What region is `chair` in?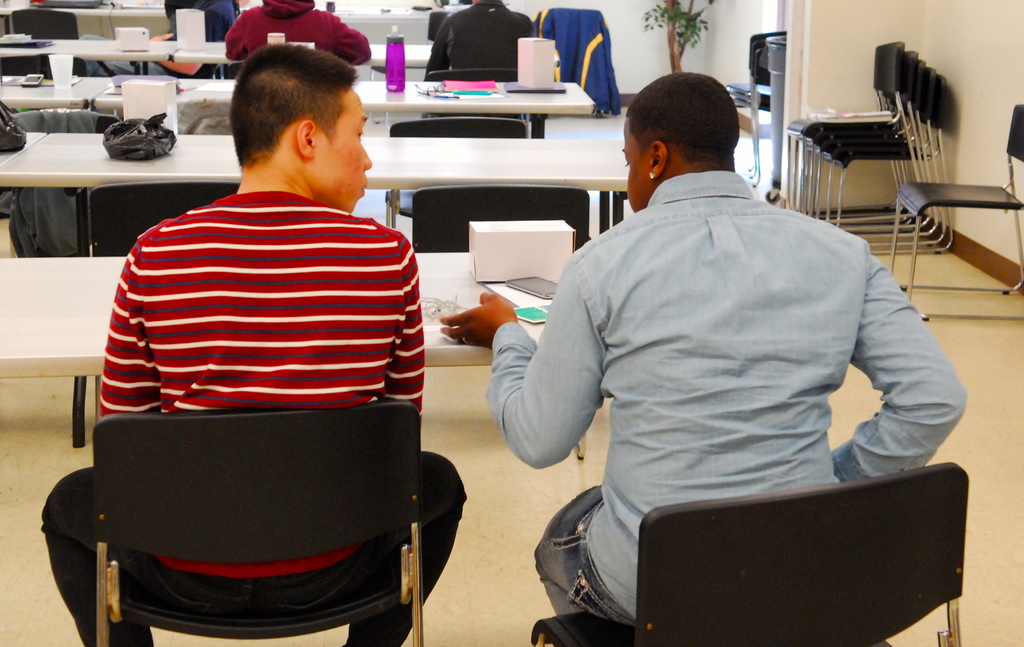
<region>409, 177, 589, 256</region>.
